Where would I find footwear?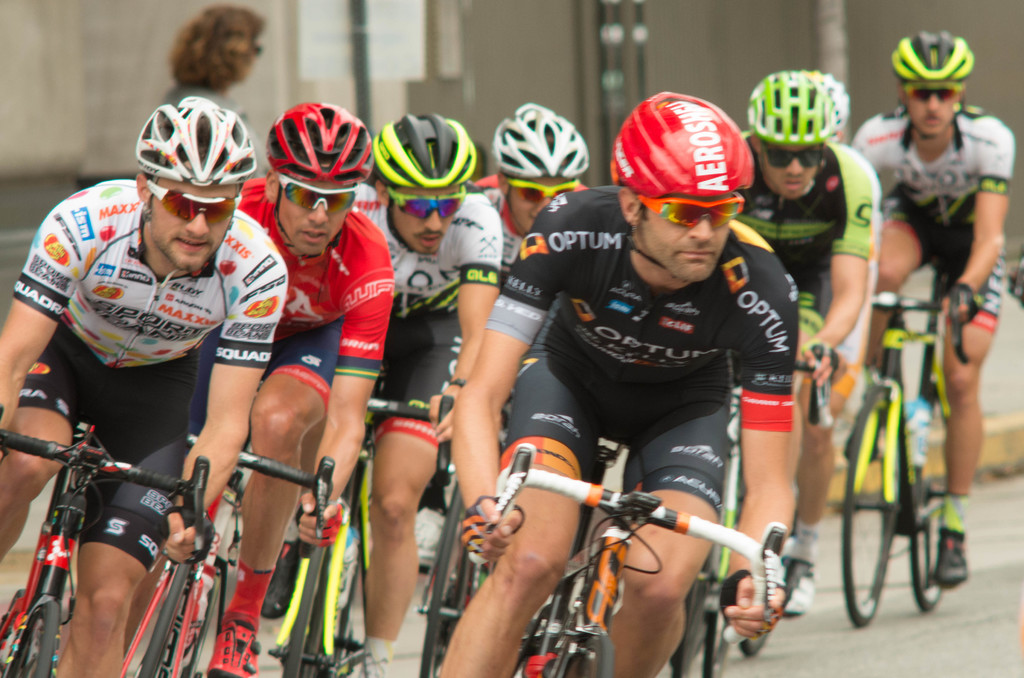
At left=204, top=610, right=262, bottom=677.
